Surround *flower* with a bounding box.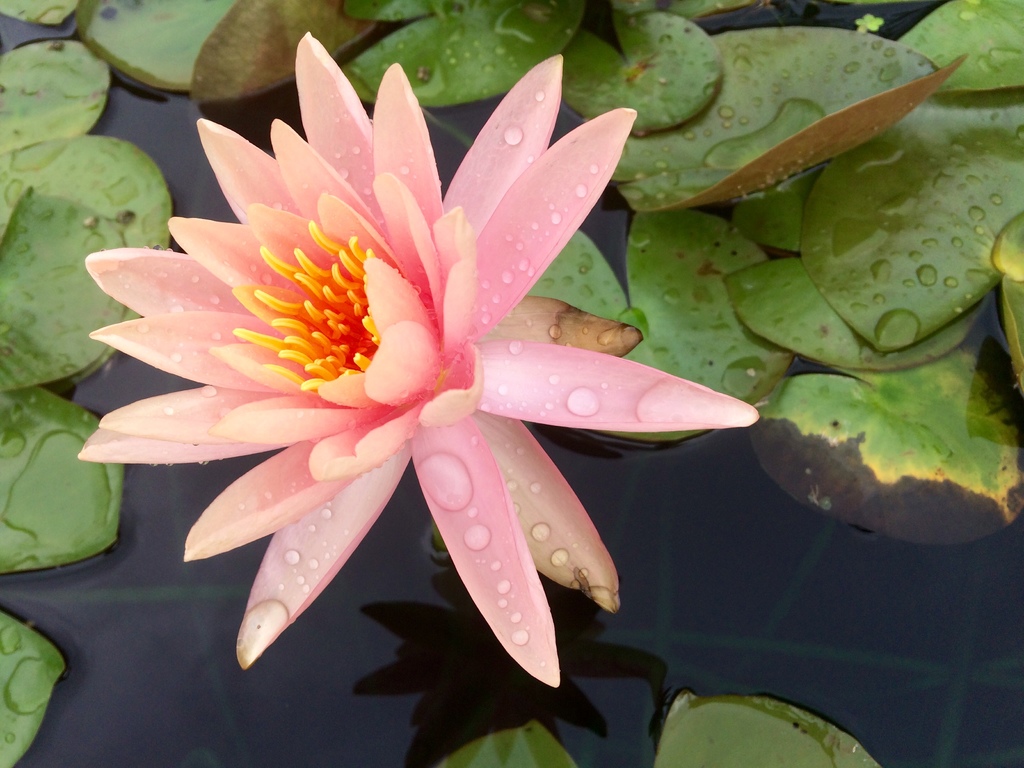
<bbox>40, 47, 750, 676</bbox>.
